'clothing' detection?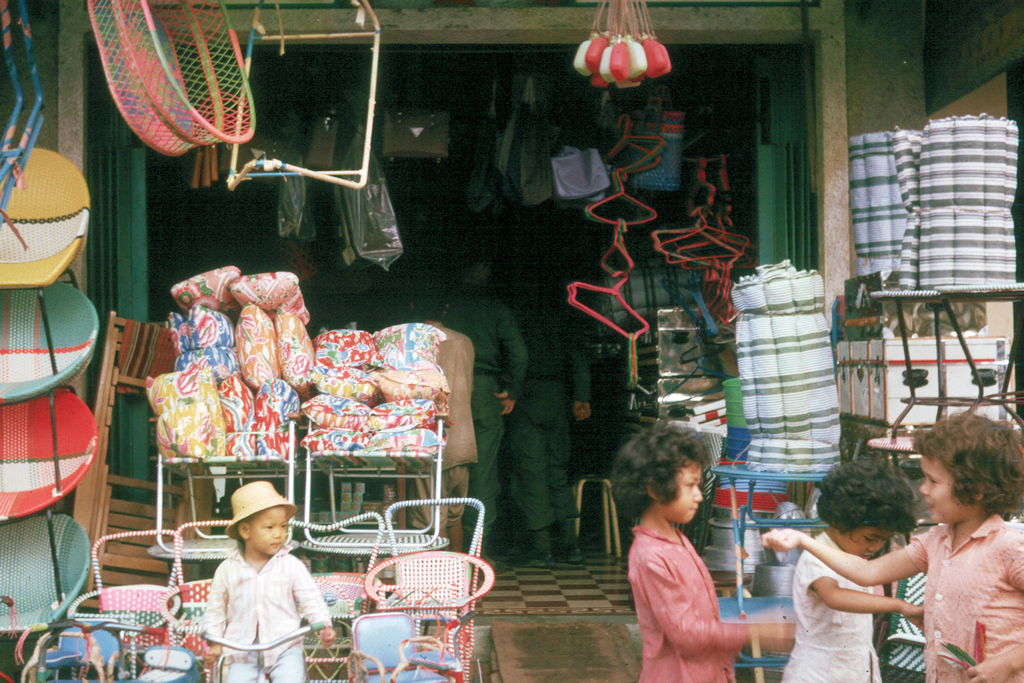
<bbox>436, 288, 528, 549</bbox>
